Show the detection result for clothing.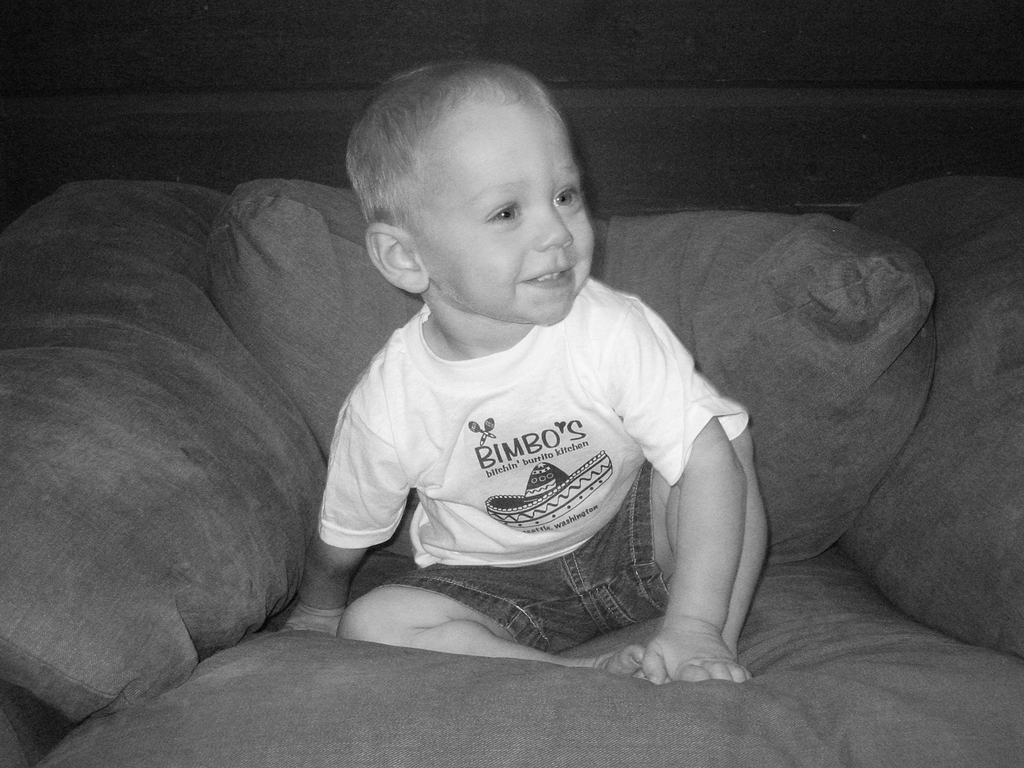
314 273 749 653.
